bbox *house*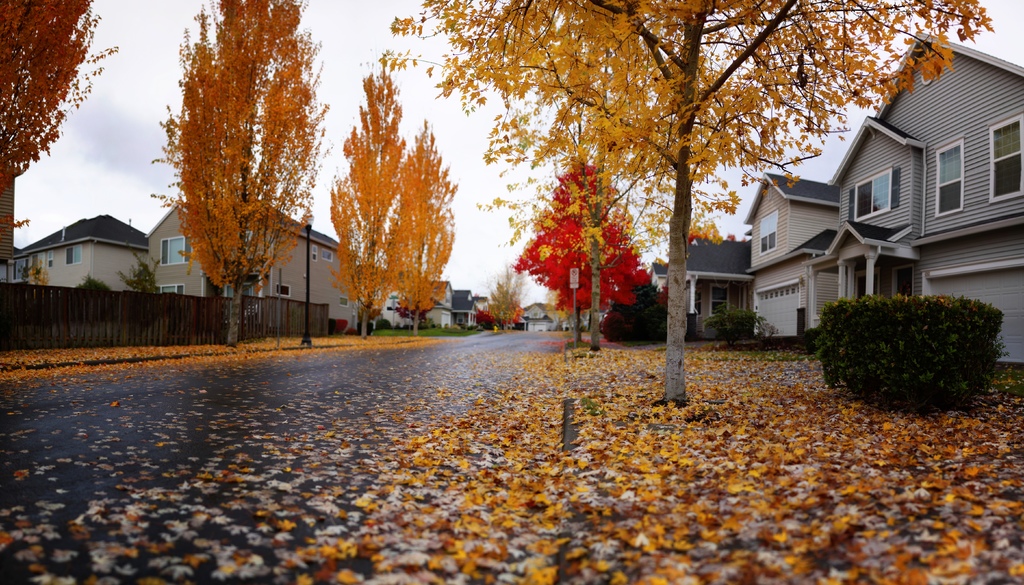
select_region(396, 273, 447, 325)
